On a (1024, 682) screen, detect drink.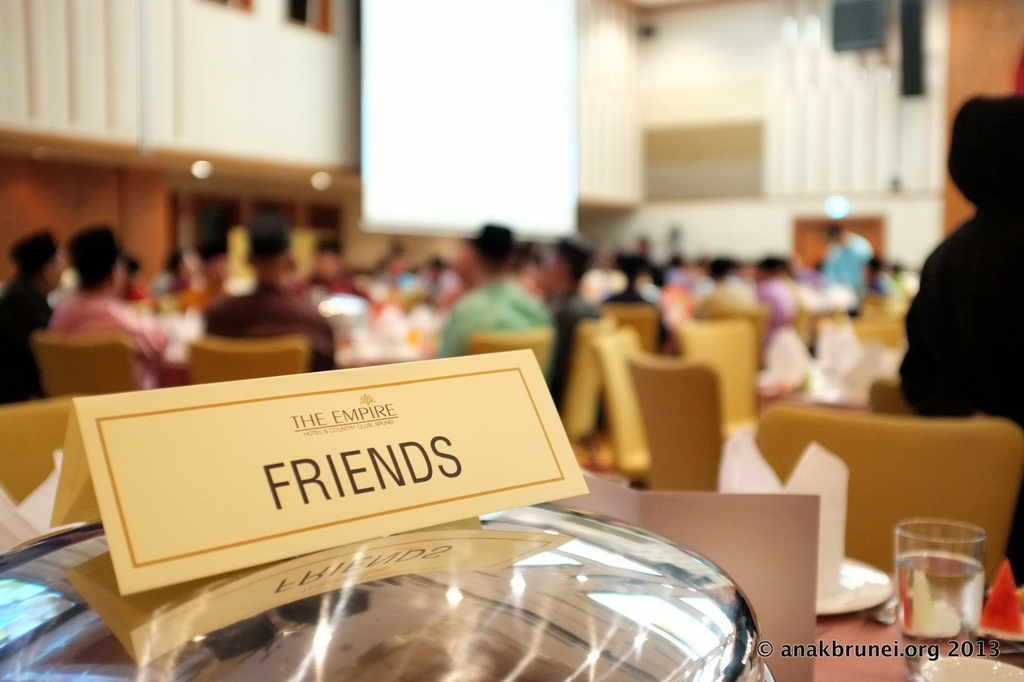
(894, 551, 987, 679).
